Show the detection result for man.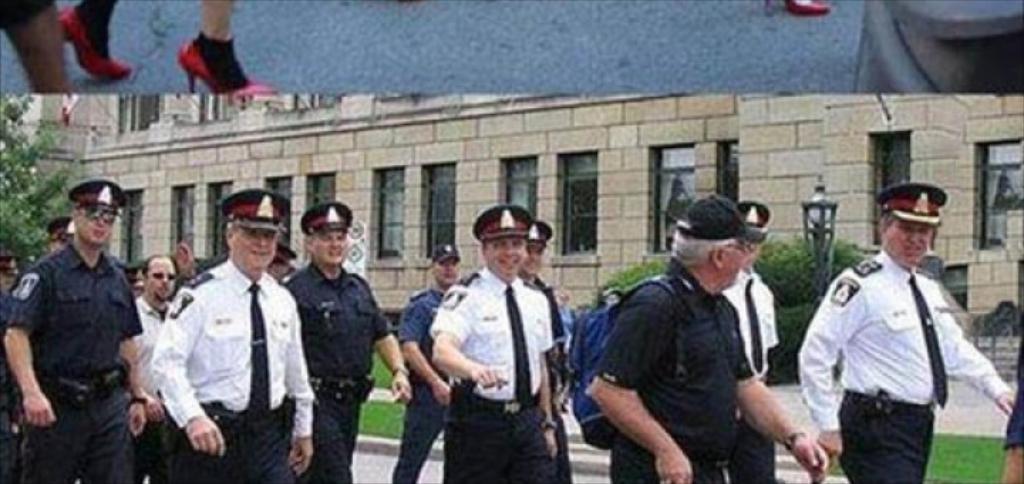
279/196/412/483.
